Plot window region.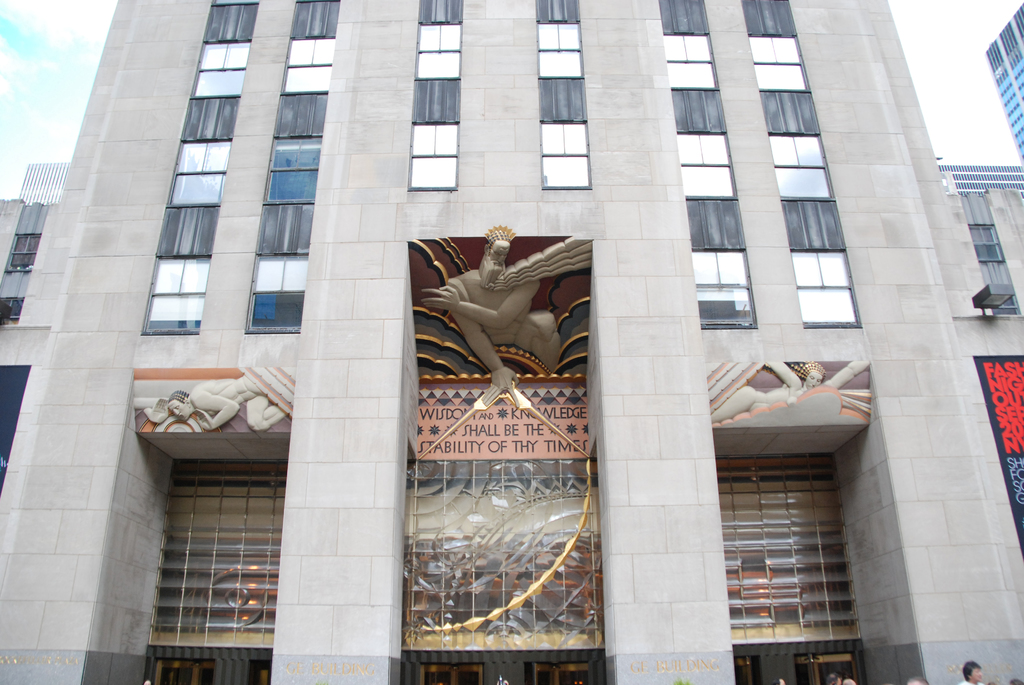
Plotted at <bbox>415, 25, 462, 77</bbox>.
